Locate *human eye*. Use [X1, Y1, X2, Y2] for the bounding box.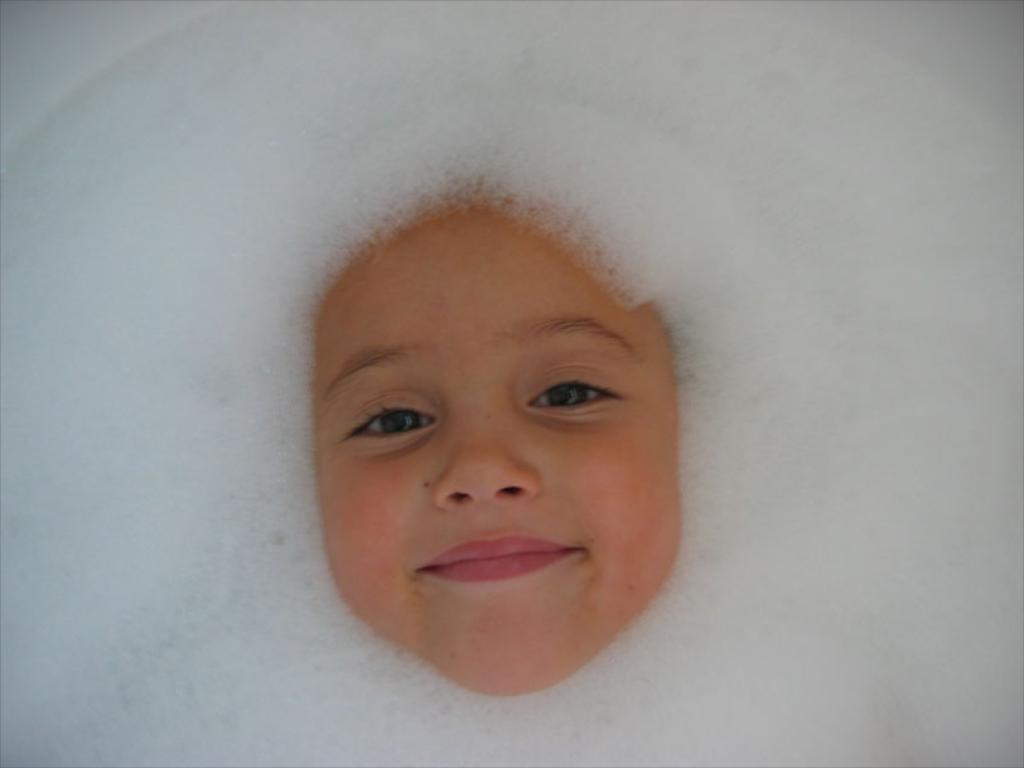
[343, 394, 442, 468].
